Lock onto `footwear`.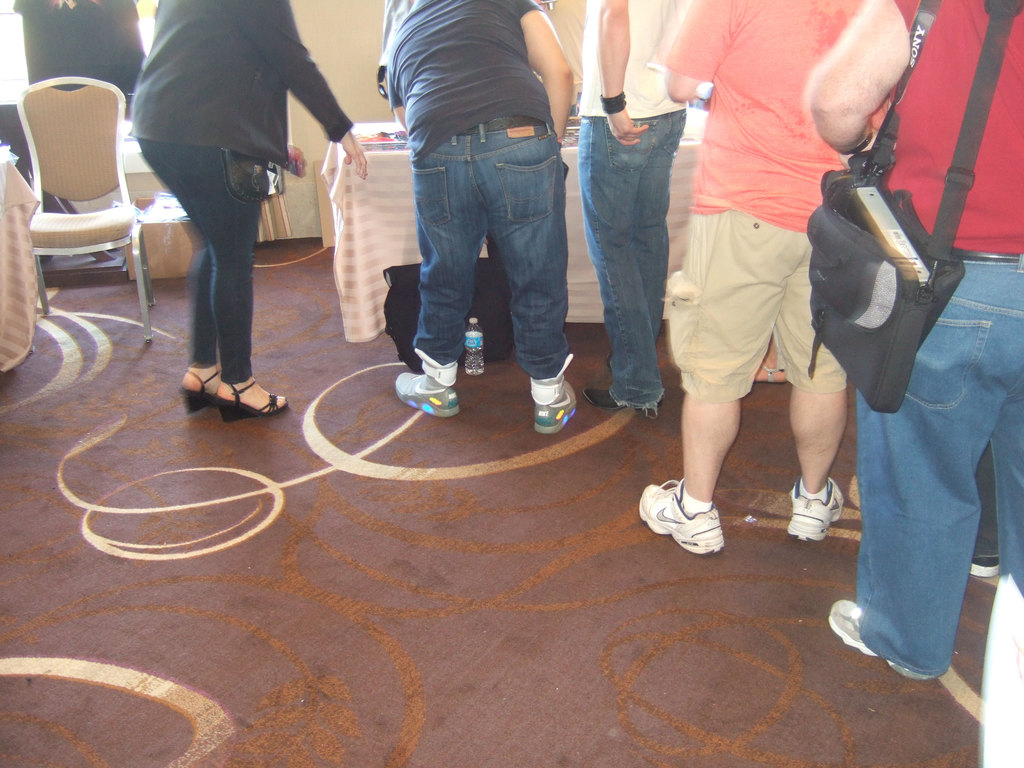
Locked: [left=972, top=553, right=1005, bottom=580].
